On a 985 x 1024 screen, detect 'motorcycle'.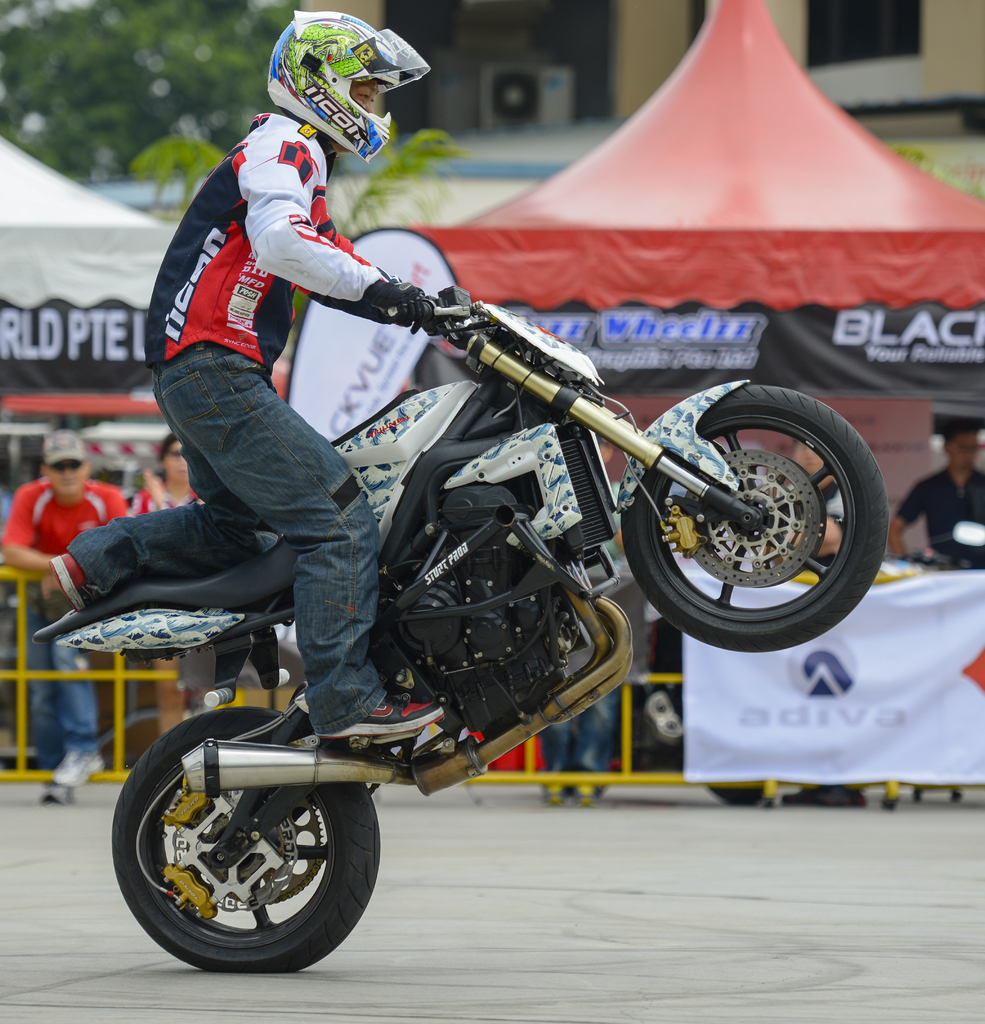
select_region(148, 213, 829, 900).
